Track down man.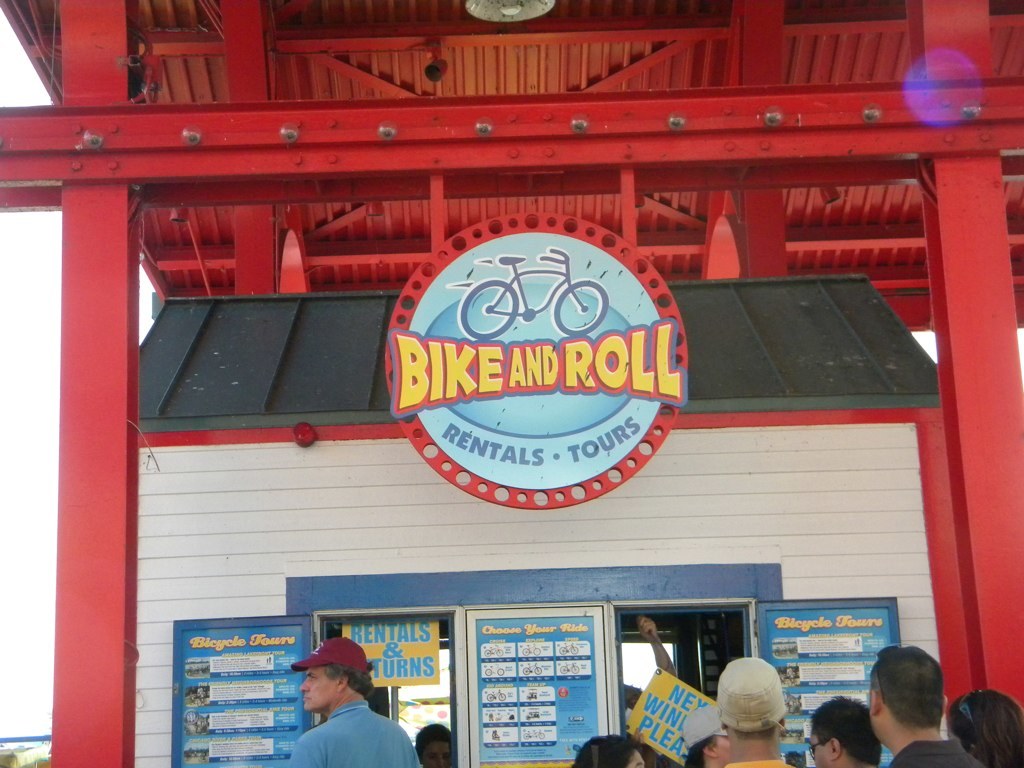
Tracked to BBox(258, 648, 431, 767).
